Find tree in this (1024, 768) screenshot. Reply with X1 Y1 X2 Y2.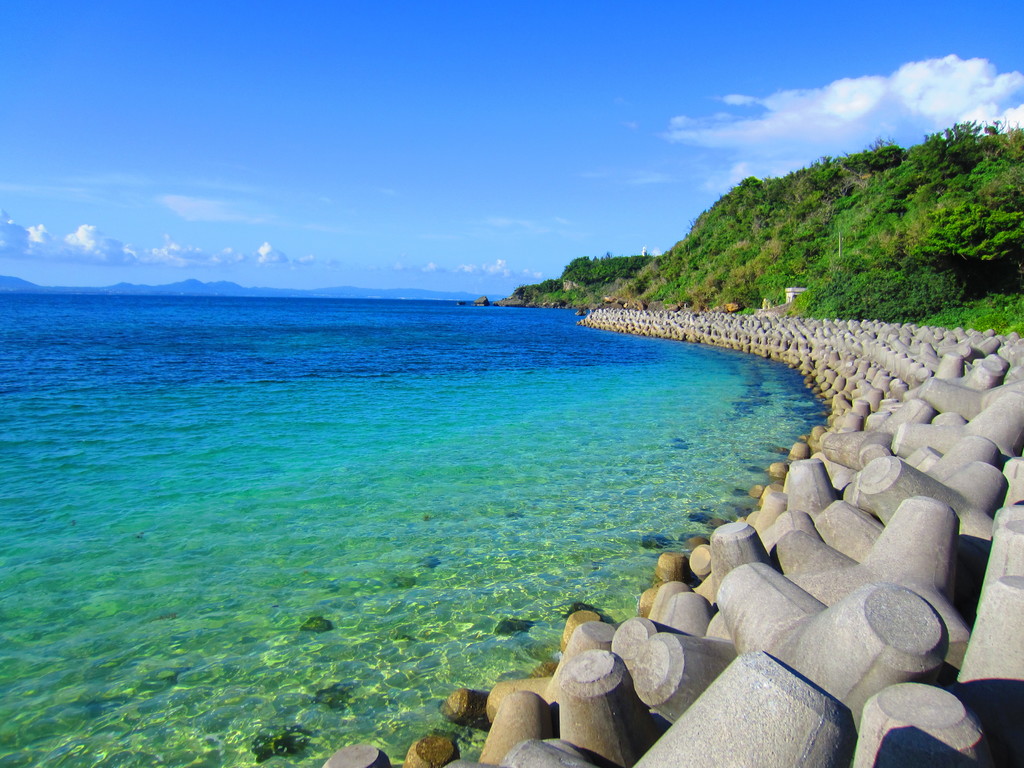
922 151 1023 263.
